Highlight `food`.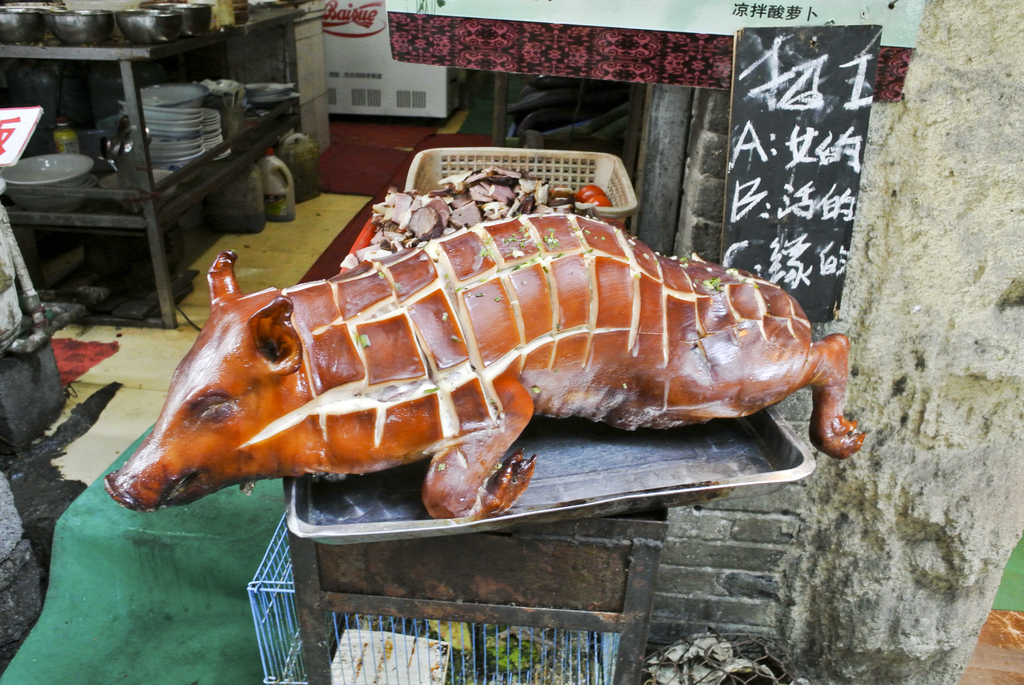
Highlighted region: (108, 196, 845, 509).
